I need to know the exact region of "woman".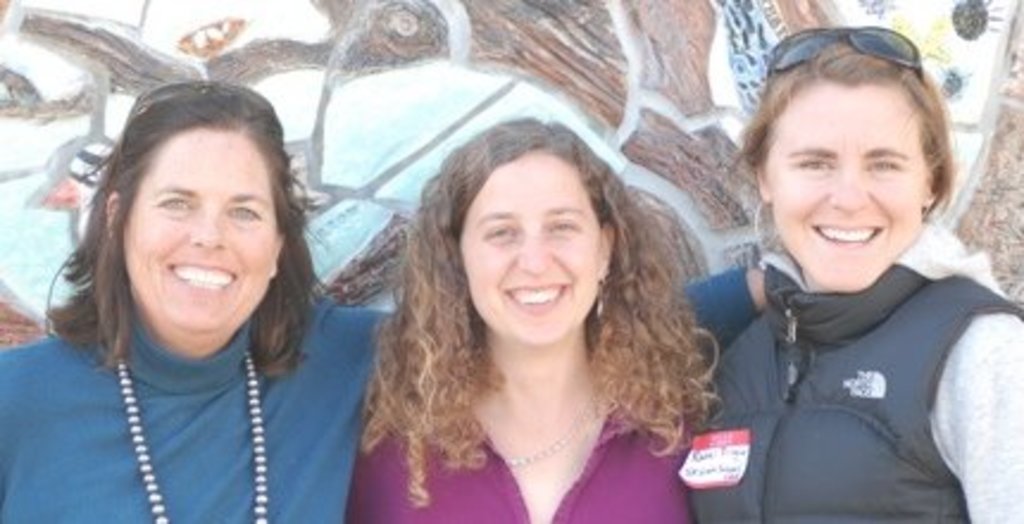
Region: crop(300, 107, 743, 522).
